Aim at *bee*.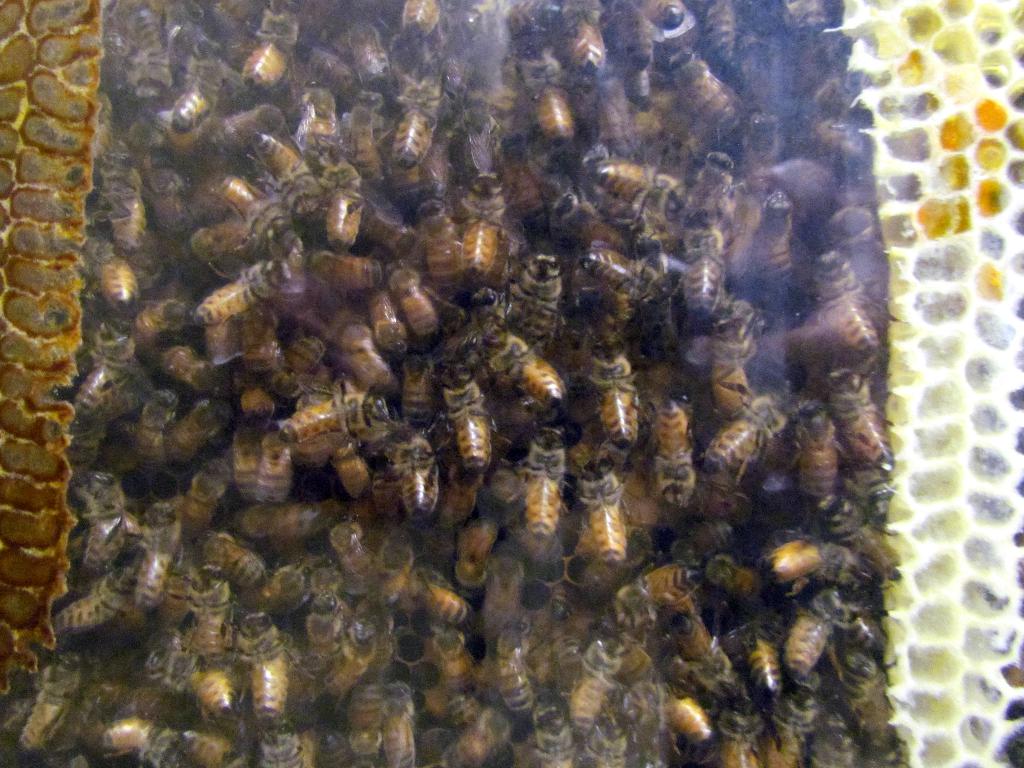
Aimed at <bbox>671, 229, 726, 333</bbox>.
